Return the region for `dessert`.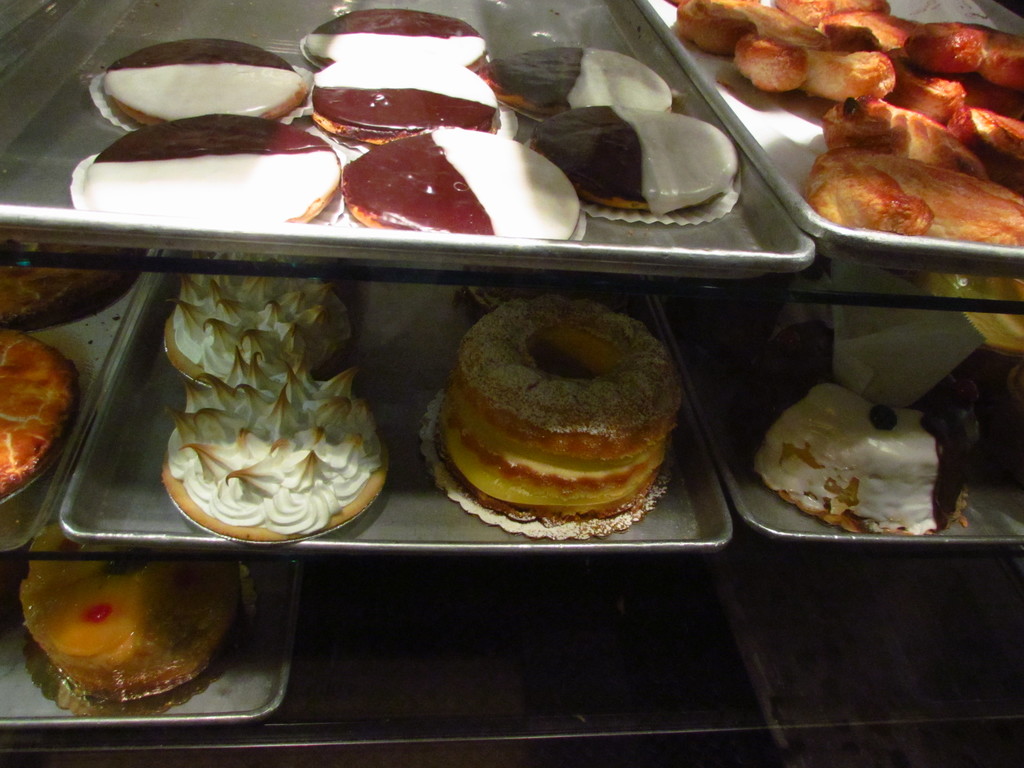
left=165, top=355, right=390, bottom=538.
